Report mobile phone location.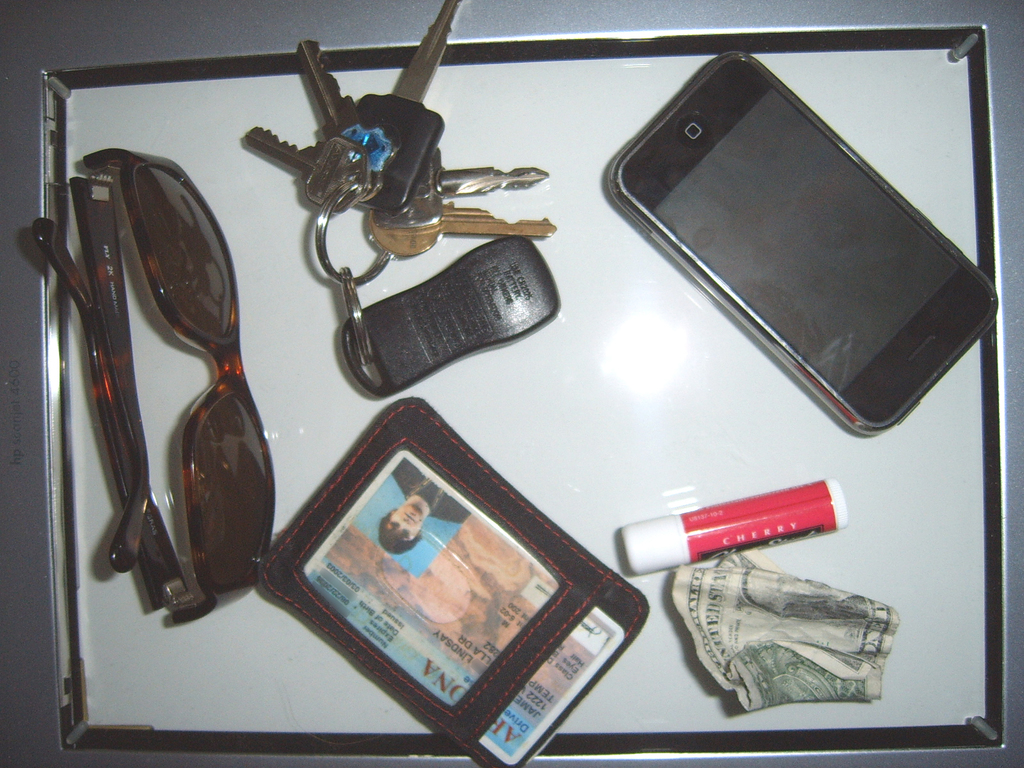
Report: <bbox>592, 43, 1004, 440</bbox>.
